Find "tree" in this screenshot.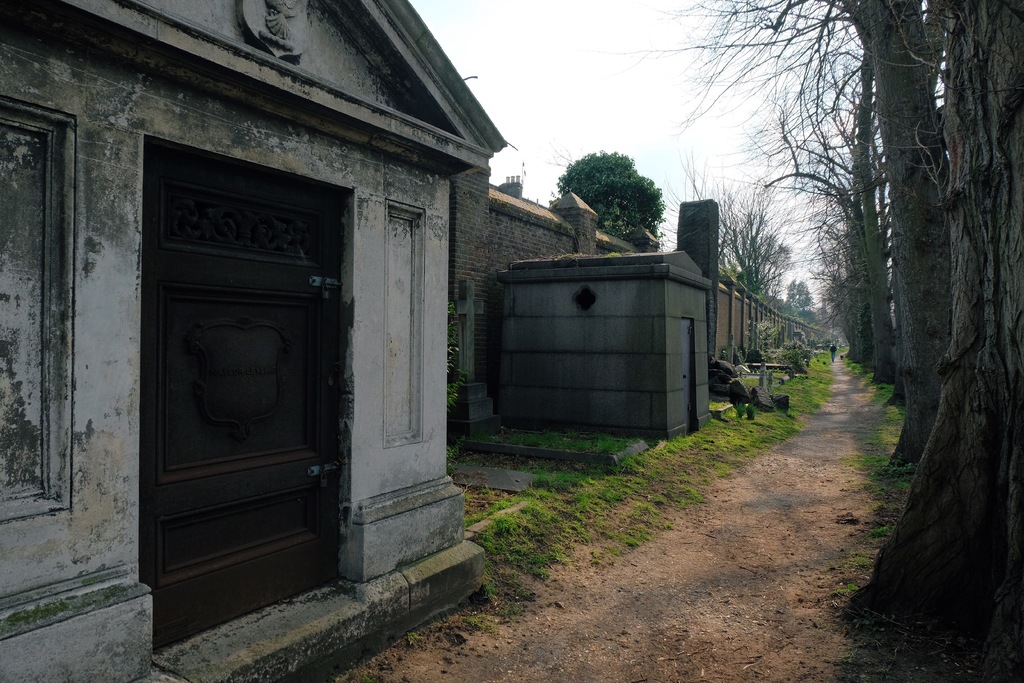
The bounding box for "tree" is [557, 133, 692, 247].
